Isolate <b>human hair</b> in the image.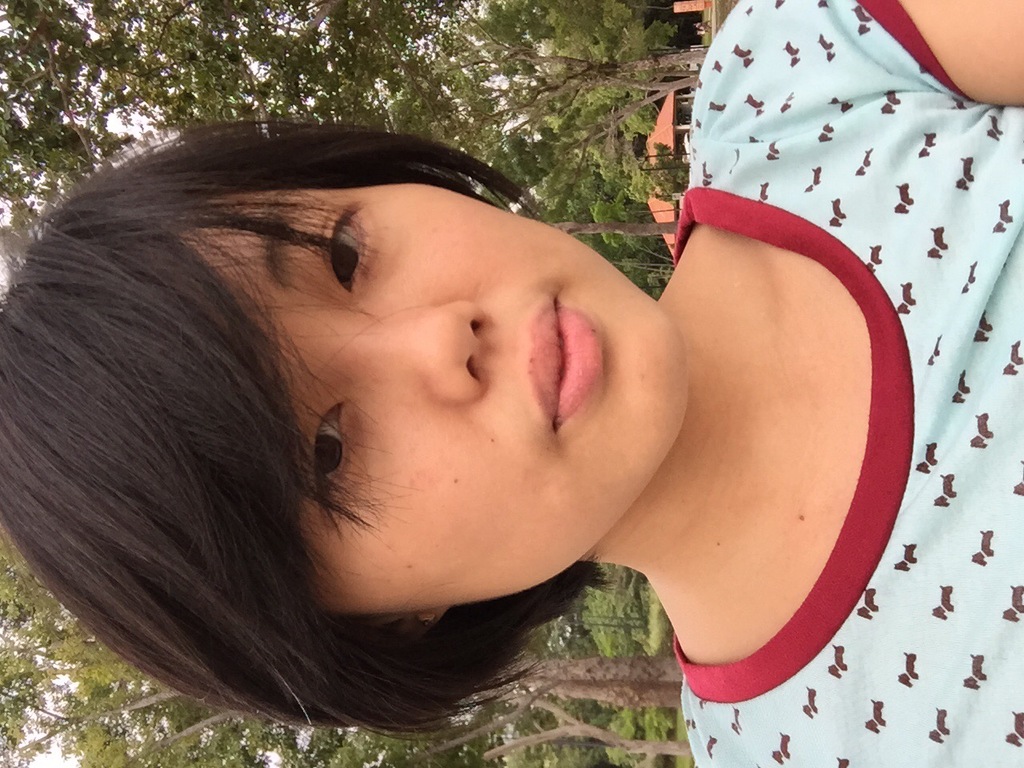
Isolated region: (x1=21, y1=103, x2=716, y2=694).
